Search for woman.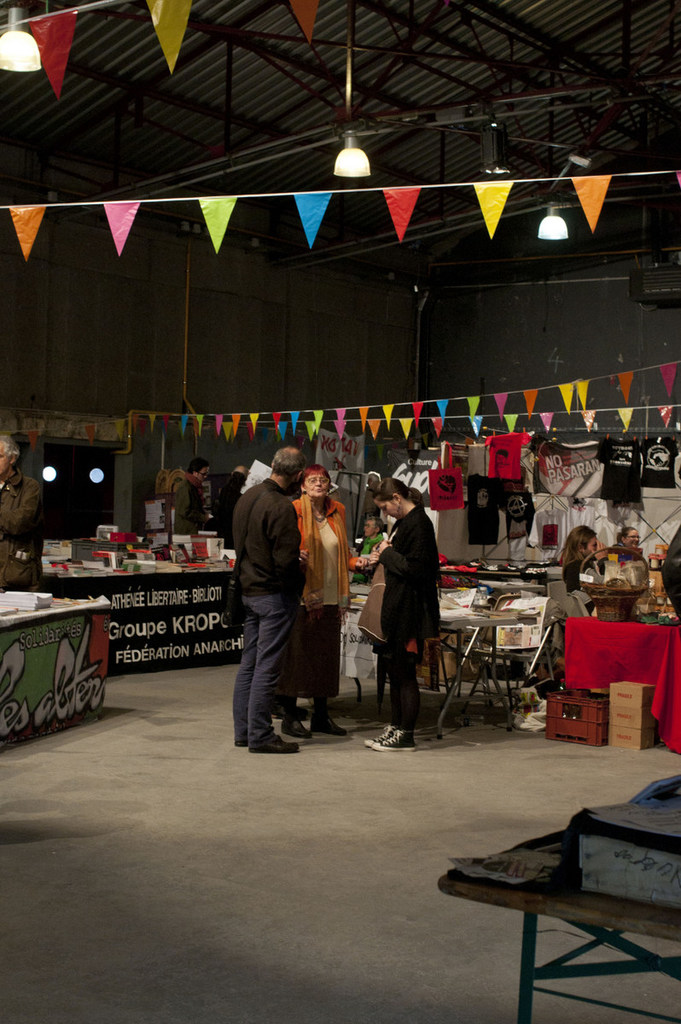
Found at select_region(289, 459, 368, 740).
